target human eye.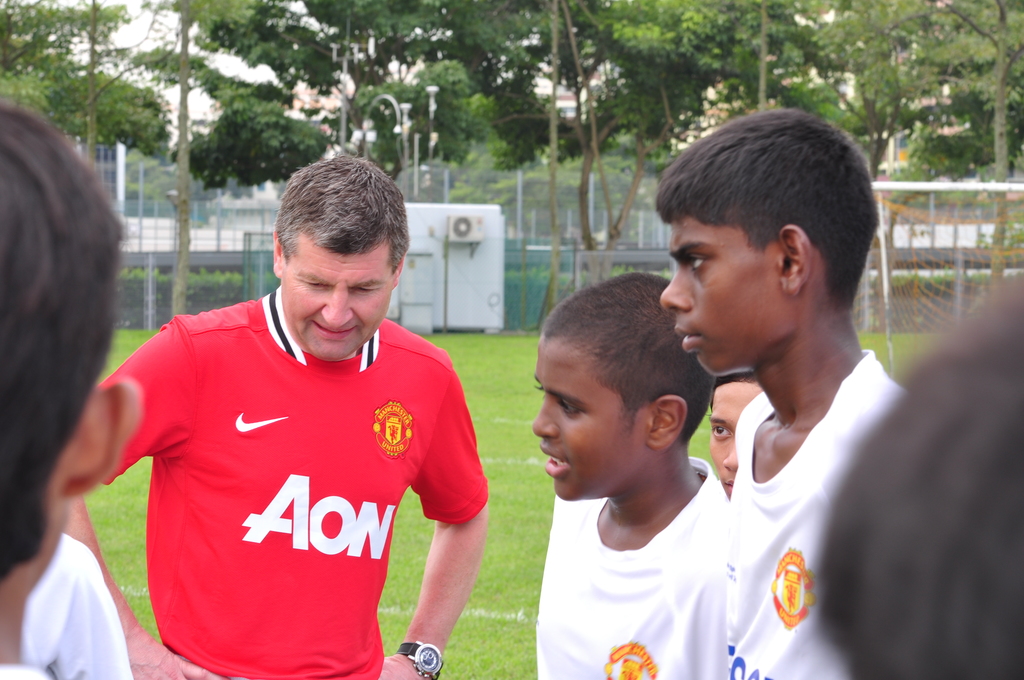
Target region: Rect(710, 423, 735, 439).
